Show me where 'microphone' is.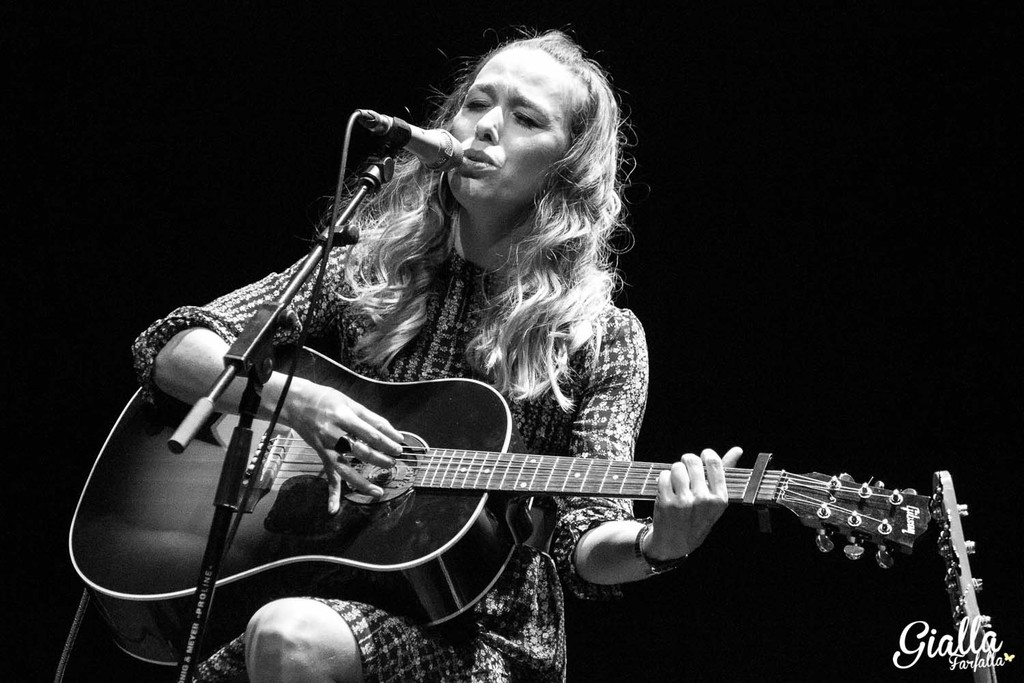
'microphone' is at [356, 107, 464, 170].
